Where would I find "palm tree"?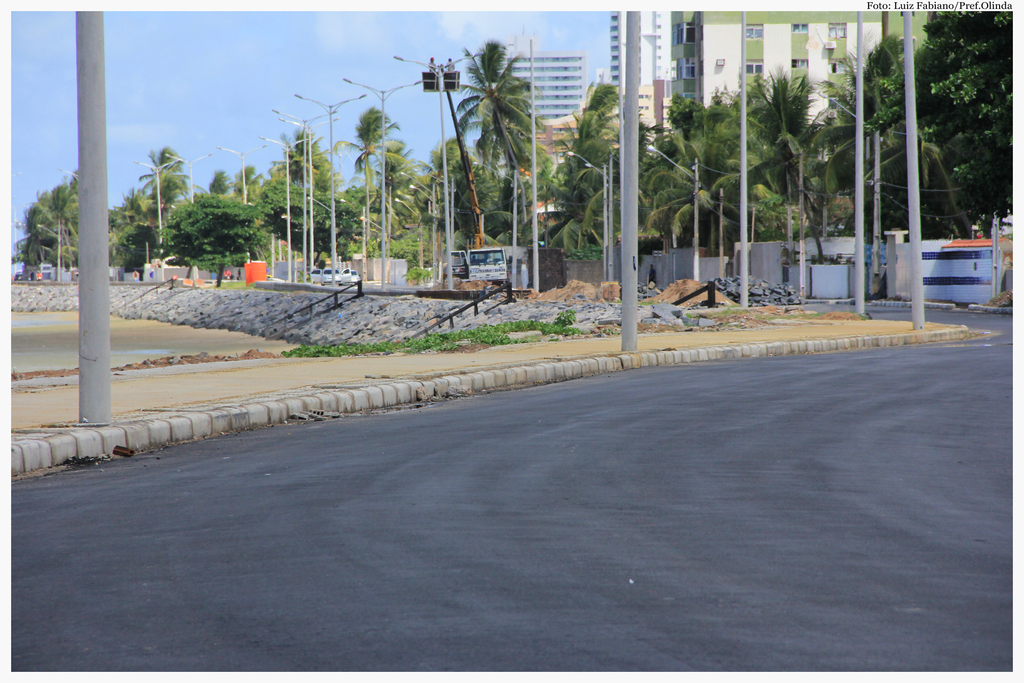
At detection(137, 146, 182, 222).
